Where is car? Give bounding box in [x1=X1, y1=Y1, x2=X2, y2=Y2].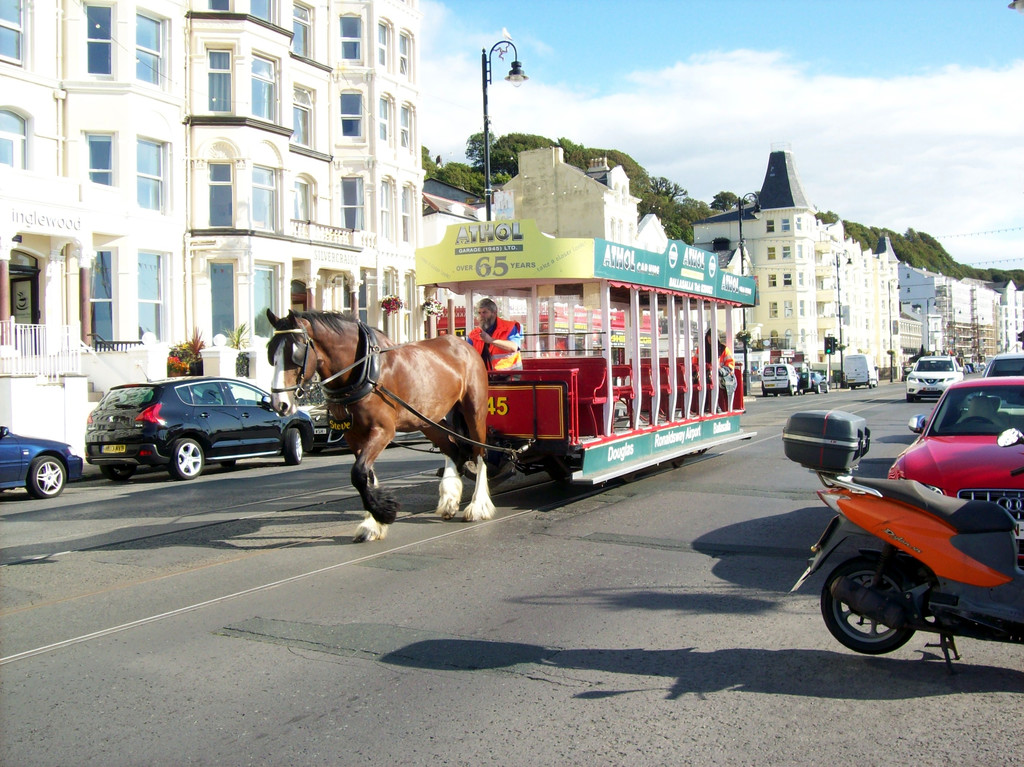
[x1=85, y1=373, x2=315, y2=484].
